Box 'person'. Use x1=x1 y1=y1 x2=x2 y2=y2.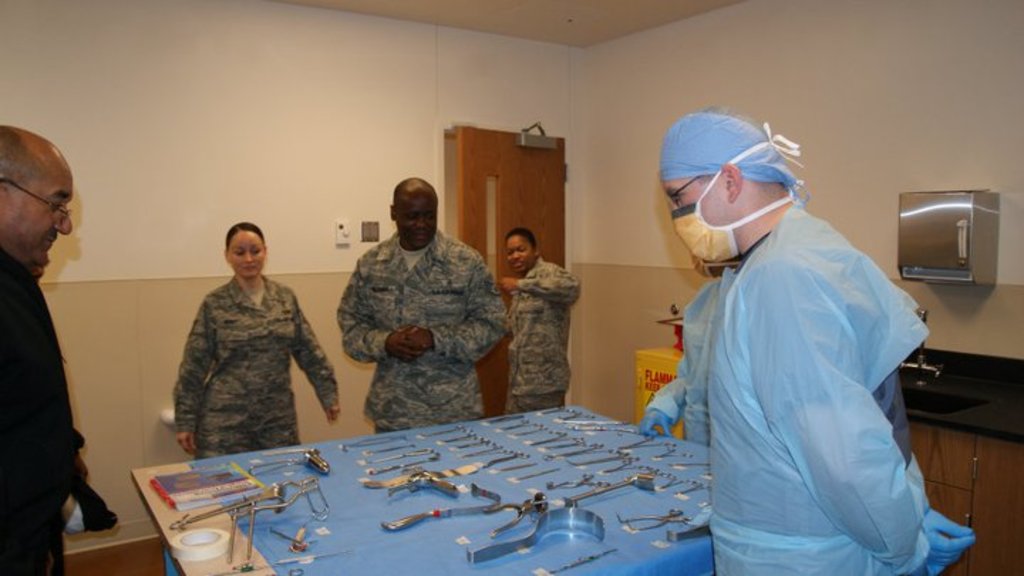
x1=0 y1=124 x2=119 y2=575.
